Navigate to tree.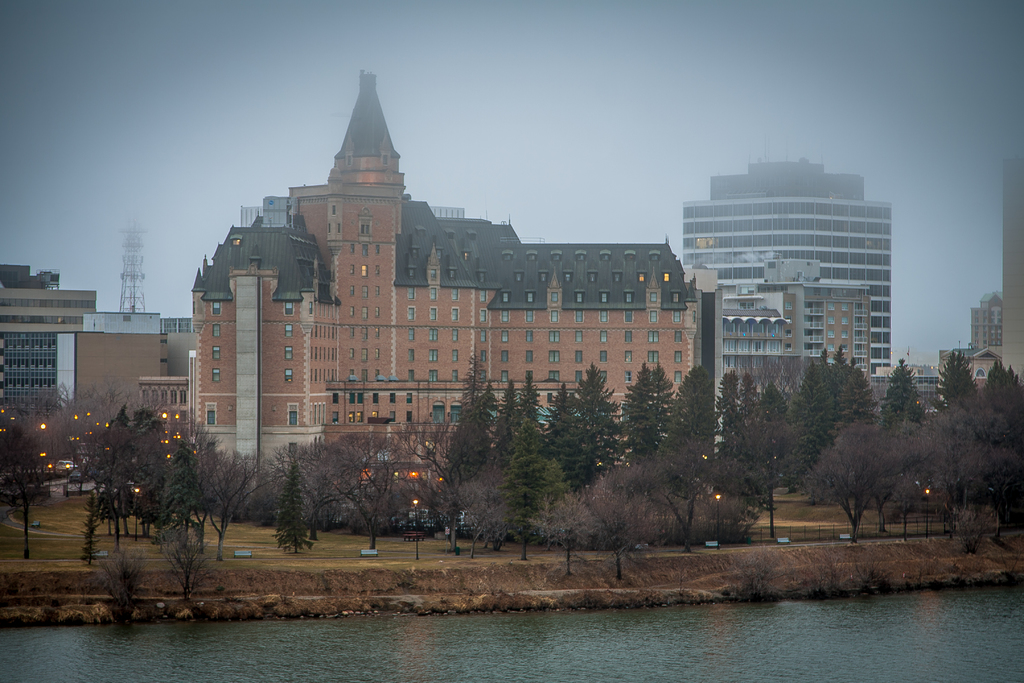
Navigation target: {"left": 948, "top": 494, "right": 1002, "bottom": 563}.
